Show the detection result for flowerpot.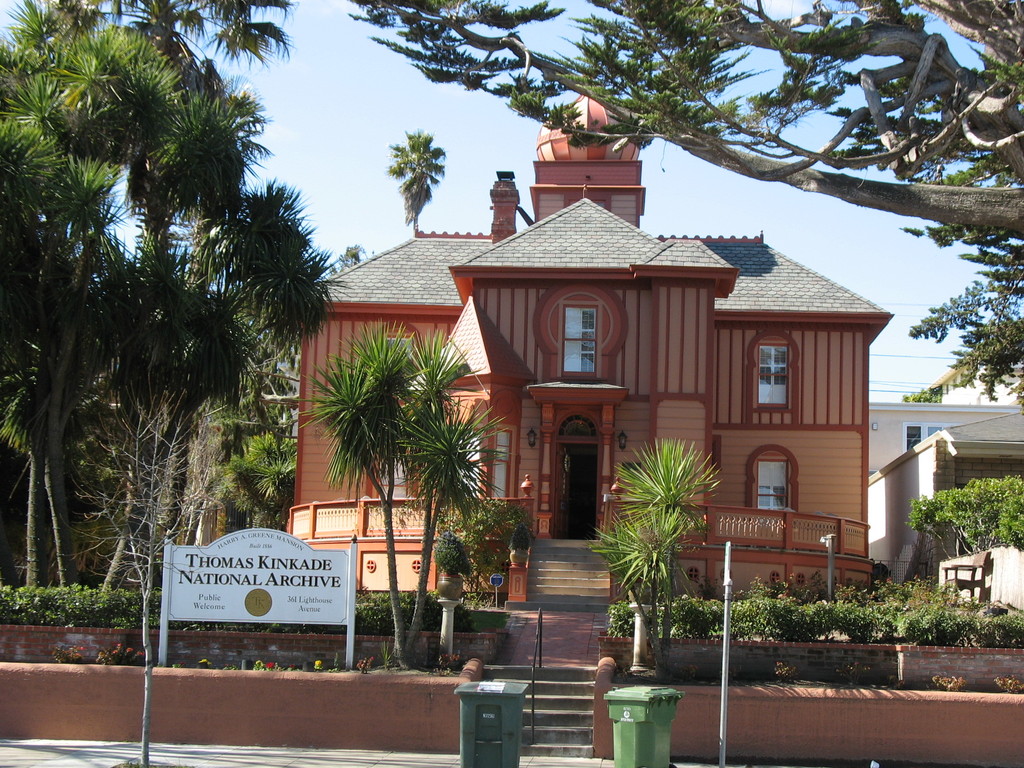
(437, 568, 463, 598).
